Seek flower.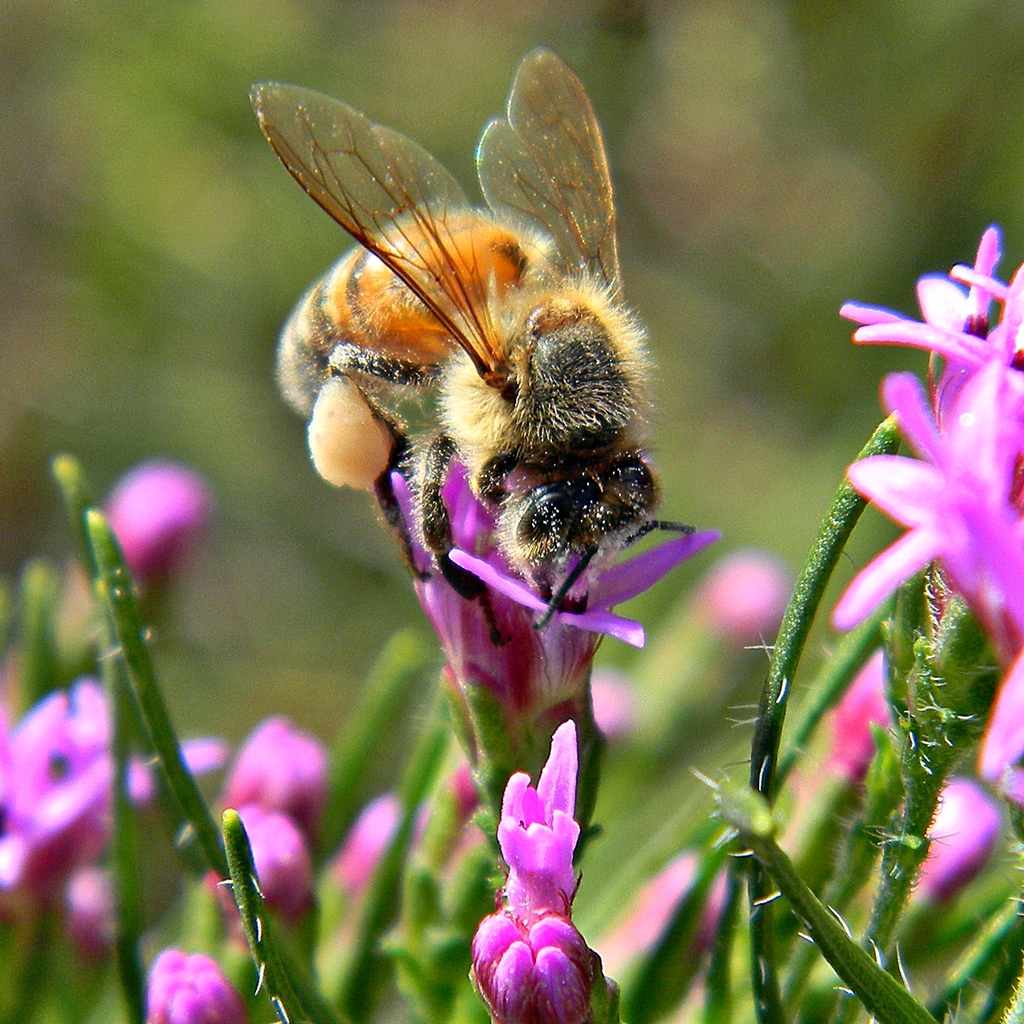
locate(330, 794, 430, 895).
